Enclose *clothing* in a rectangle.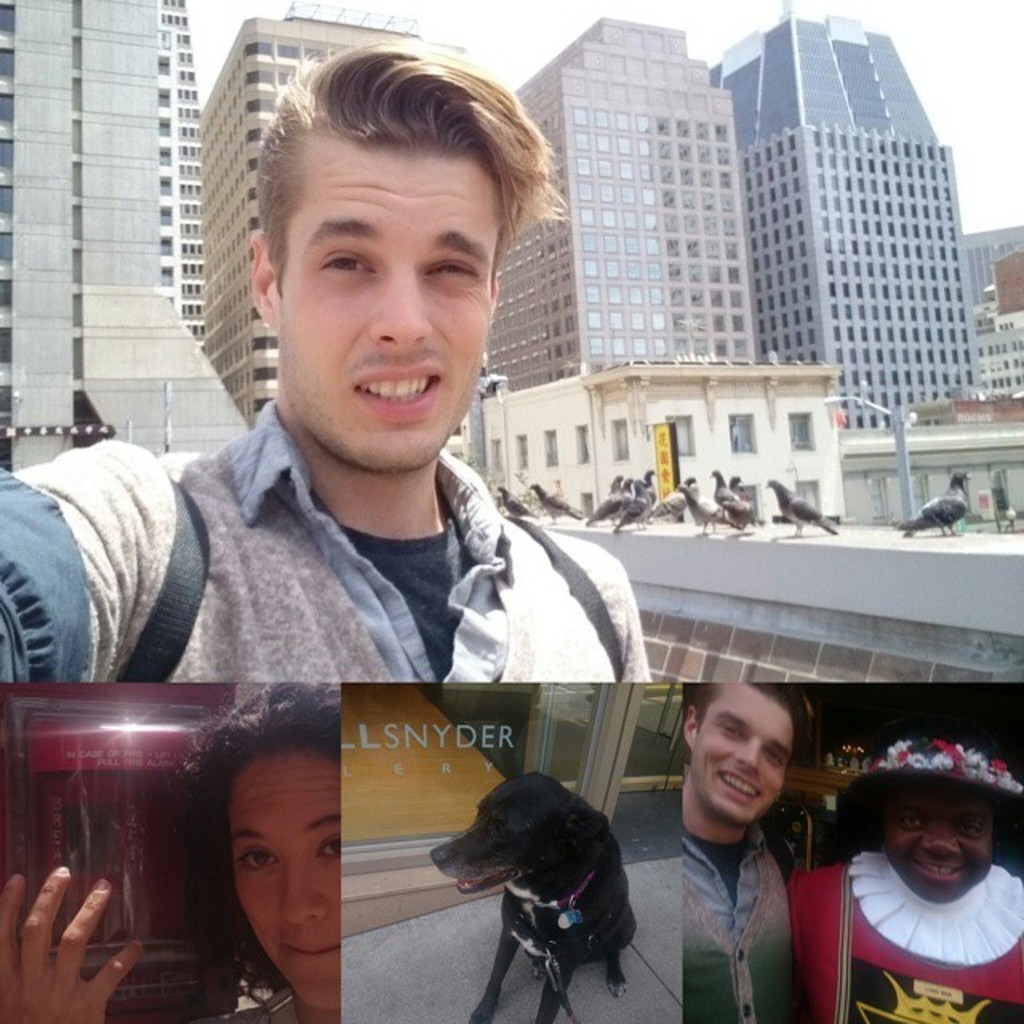
(0,397,654,688).
